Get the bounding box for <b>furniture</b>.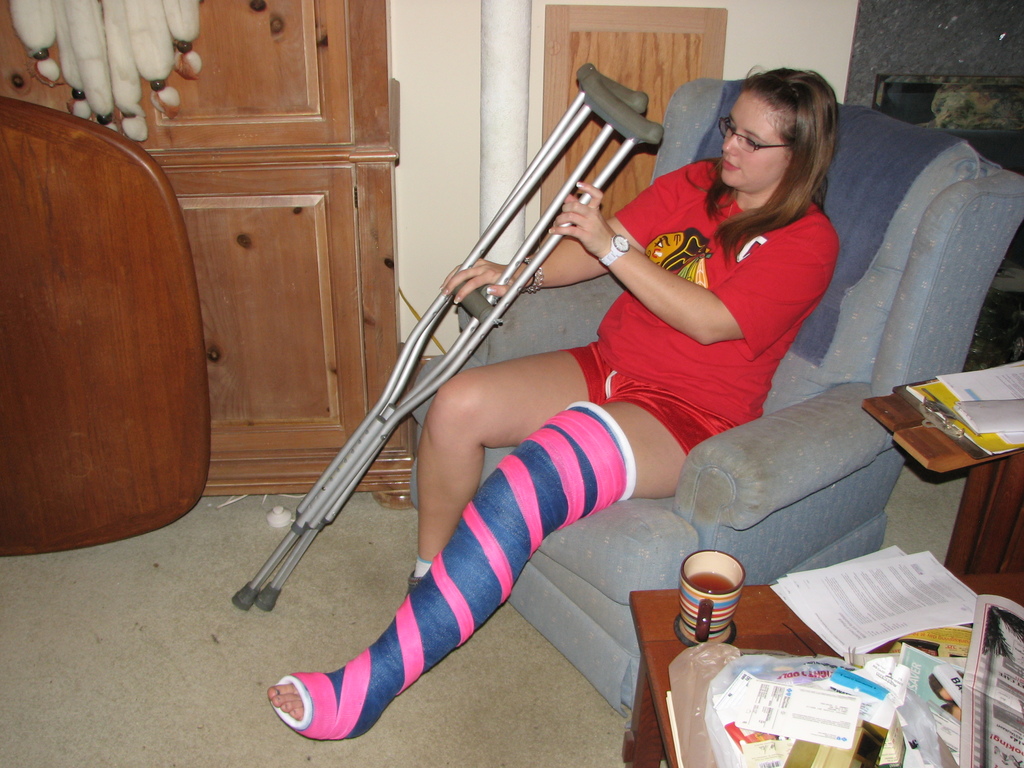
415/77/1023/720.
